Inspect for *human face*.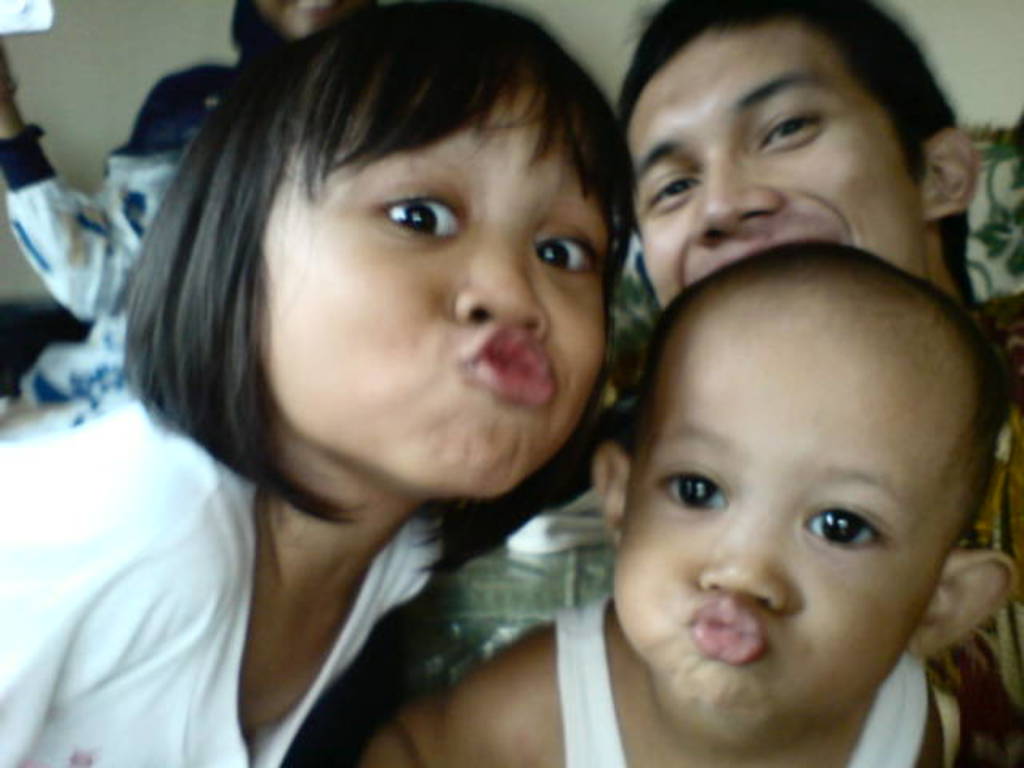
Inspection: bbox=[627, 24, 920, 304].
